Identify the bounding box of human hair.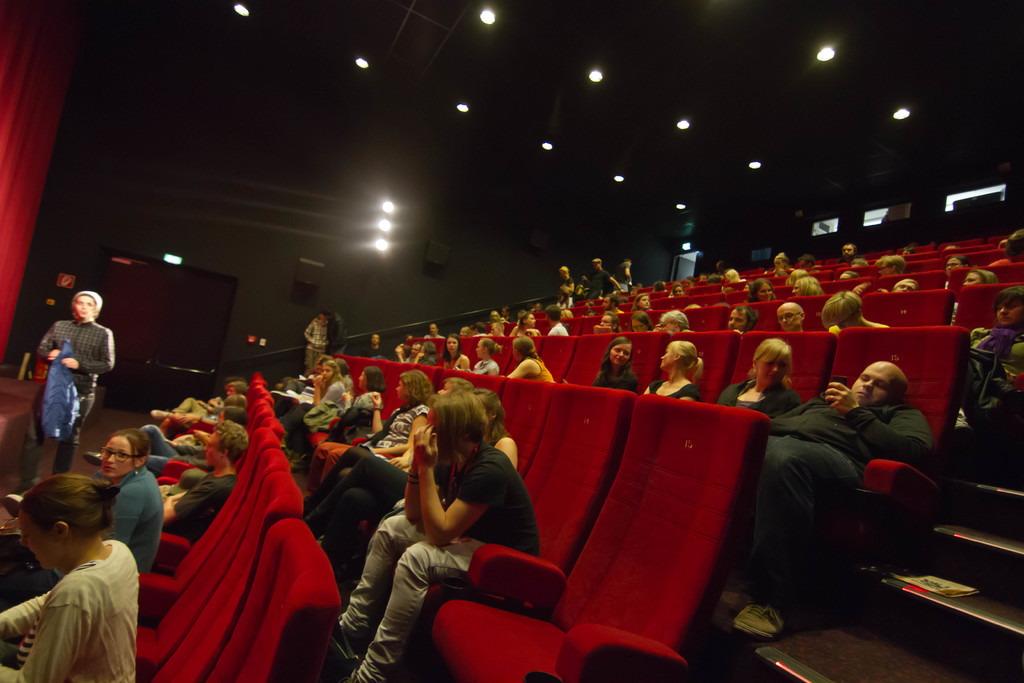
rect(845, 270, 860, 280).
